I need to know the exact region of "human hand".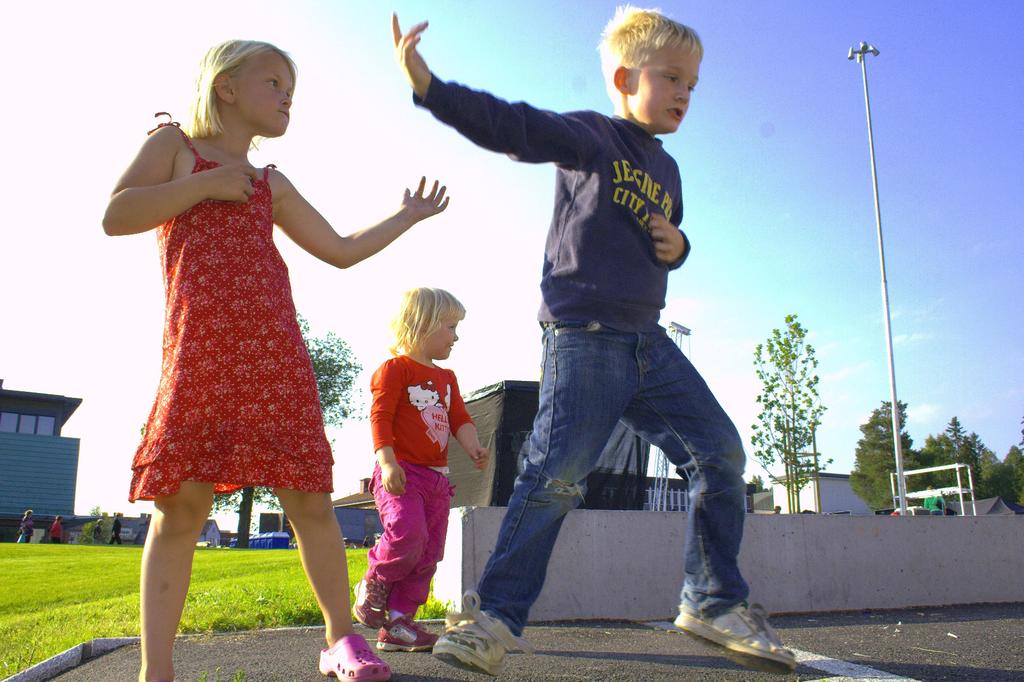
Region: [x1=388, y1=10, x2=431, y2=94].
